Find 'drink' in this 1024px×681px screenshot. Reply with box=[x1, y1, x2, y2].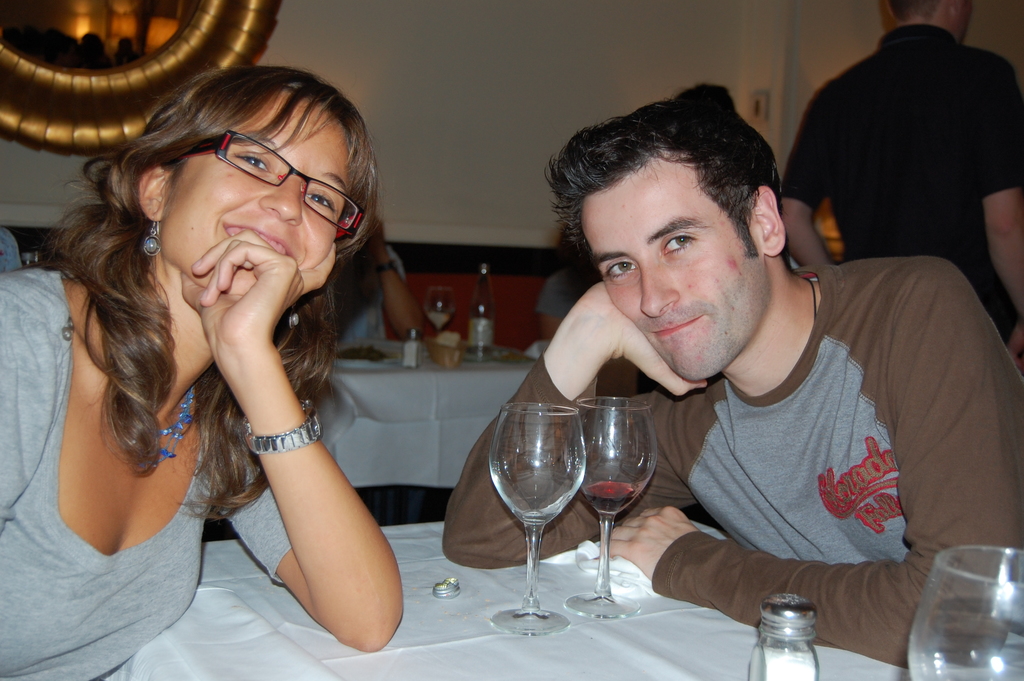
box=[912, 598, 1023, 680].
